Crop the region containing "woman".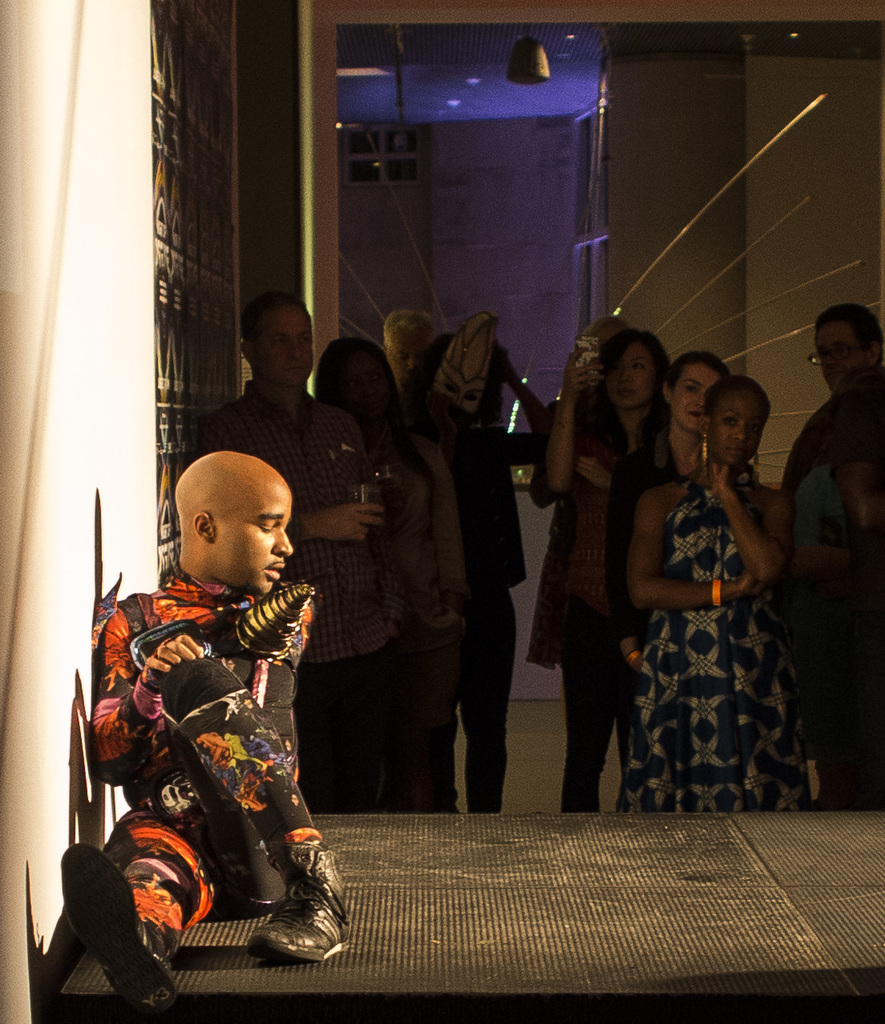
Crop region: {"left": 624, "top": 372, "right": 814, "bottom": 811}.
